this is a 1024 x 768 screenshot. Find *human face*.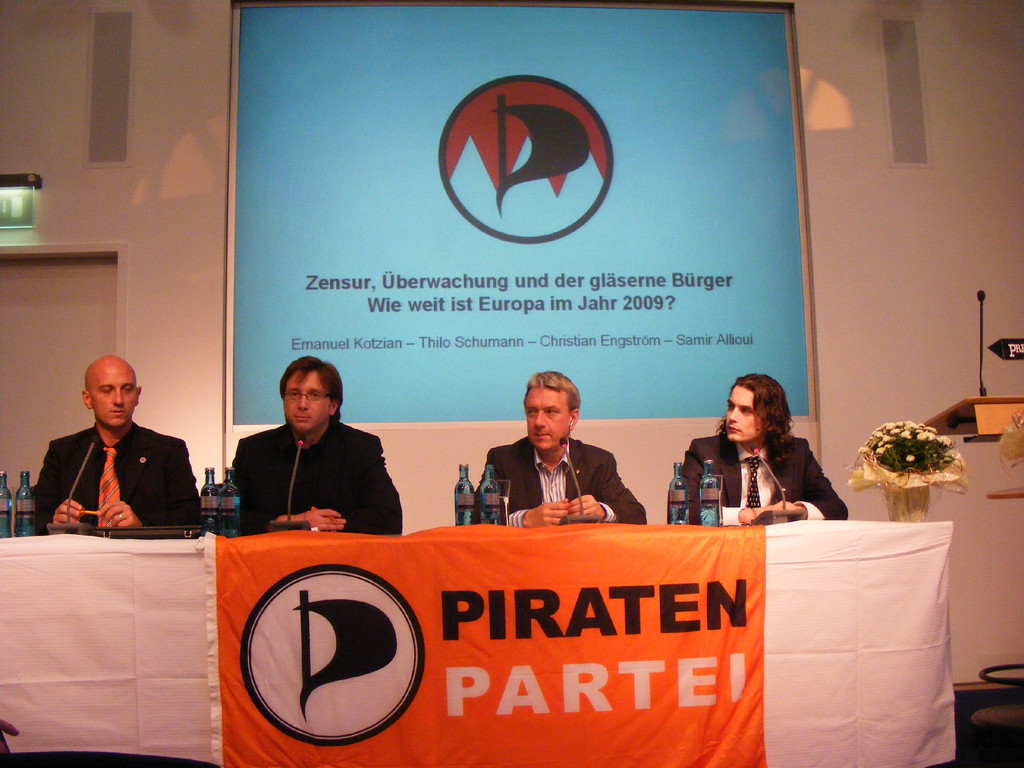
Bounding box: [left=721, top=384, right=757, bottom=442].
